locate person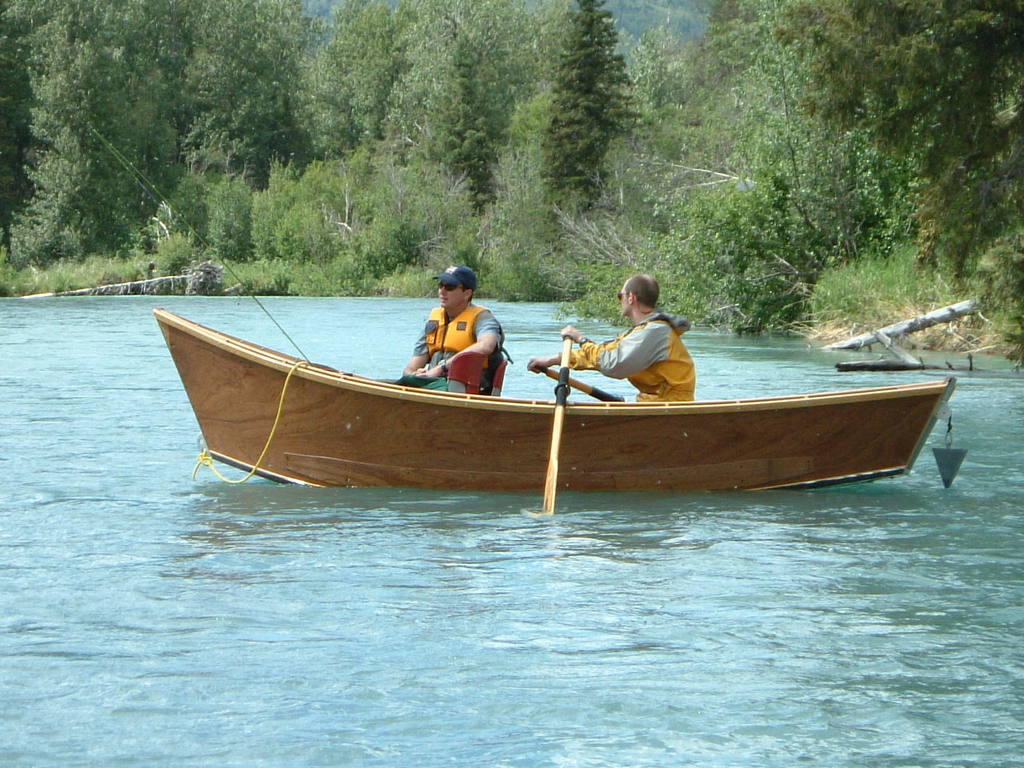
bbox=[412, 274, 505, 387]
